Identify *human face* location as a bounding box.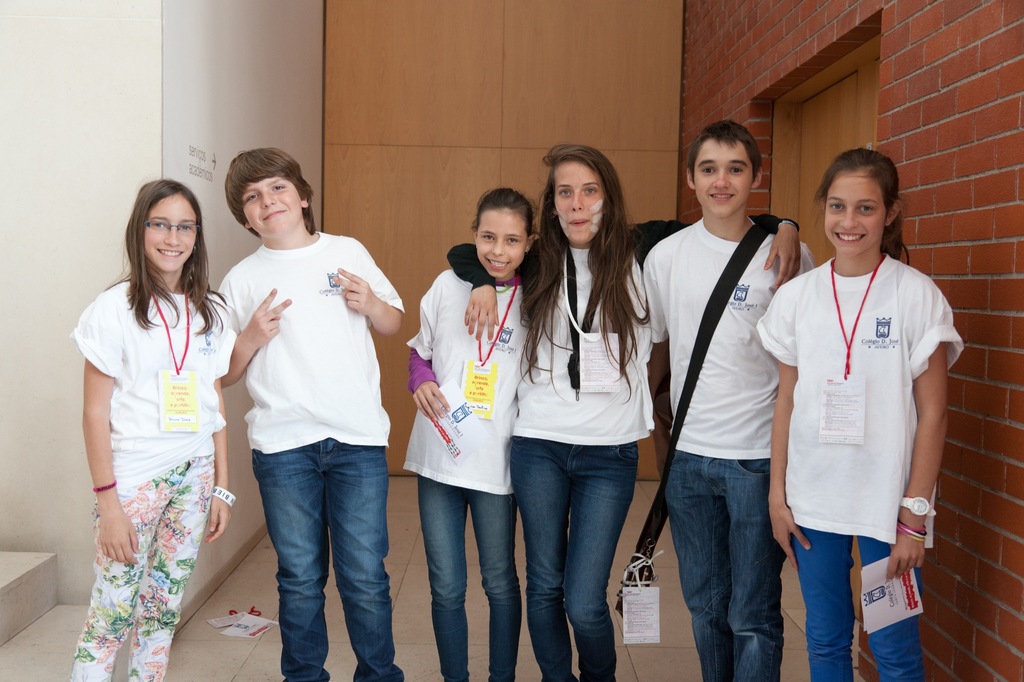
bbox=(557, 161, 607, 246).
